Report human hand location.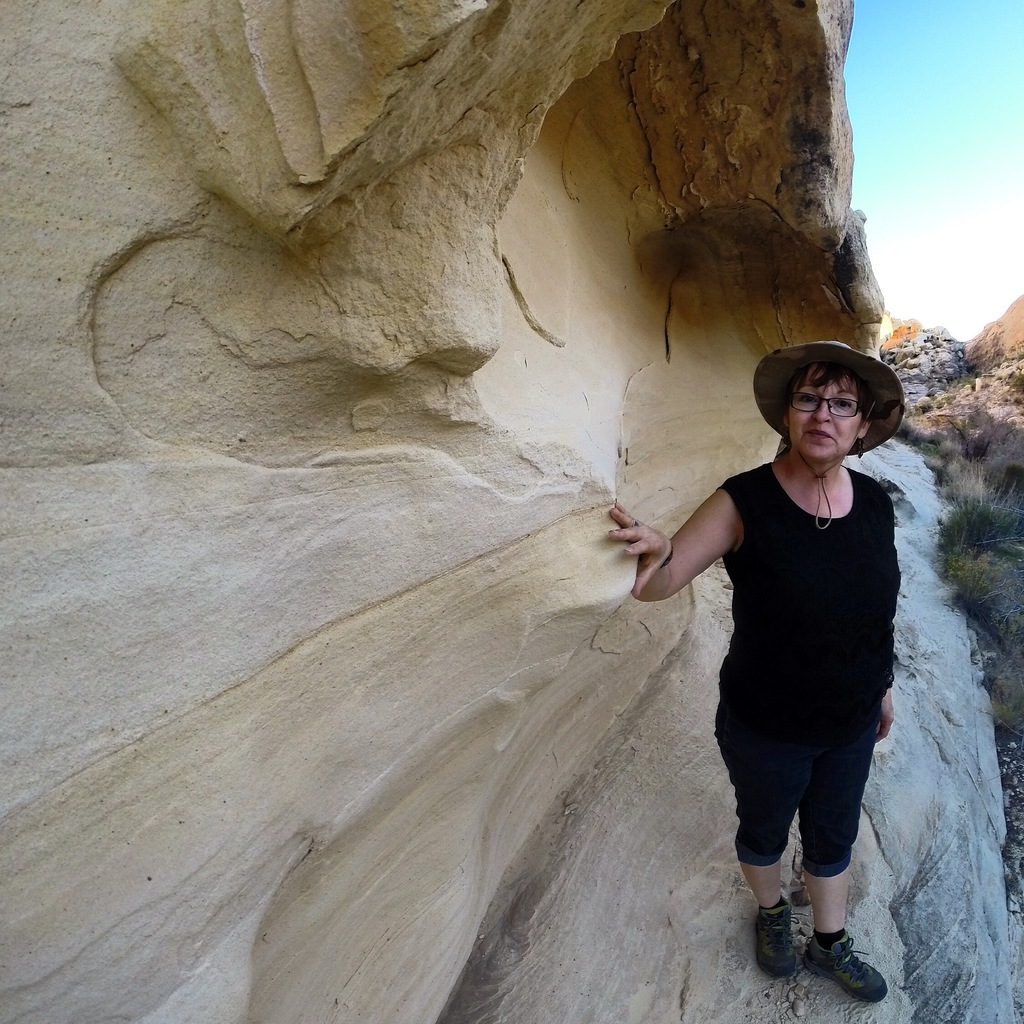
Report: {"x1": 873, "y1": 687, "x2": 896, "y2": 744}.
